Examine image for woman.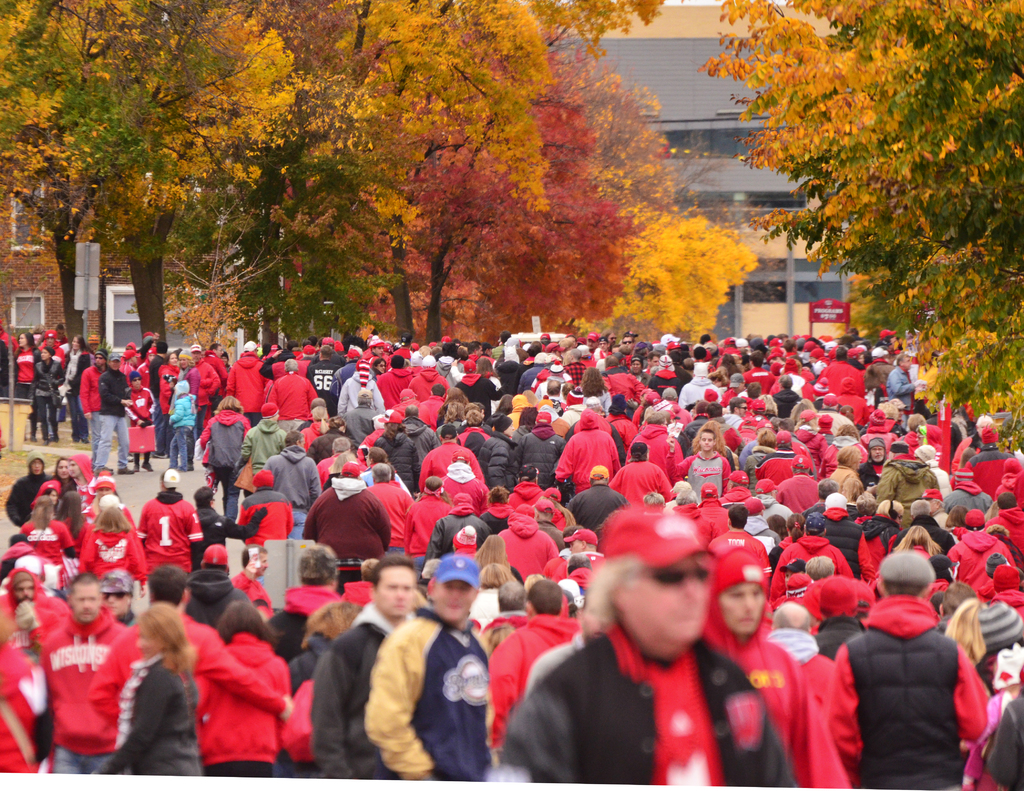
Examination result: locate(477, 488, 514, 531).
